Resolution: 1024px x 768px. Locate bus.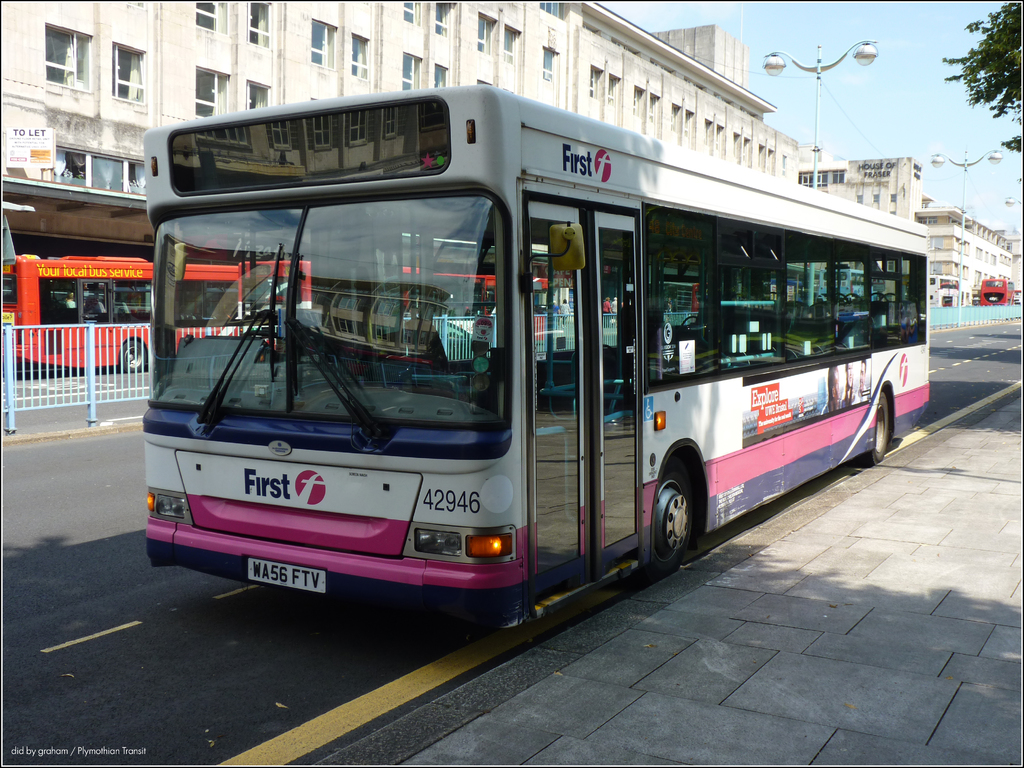
[x1=233, y1=260, x2=580, y2=358].
